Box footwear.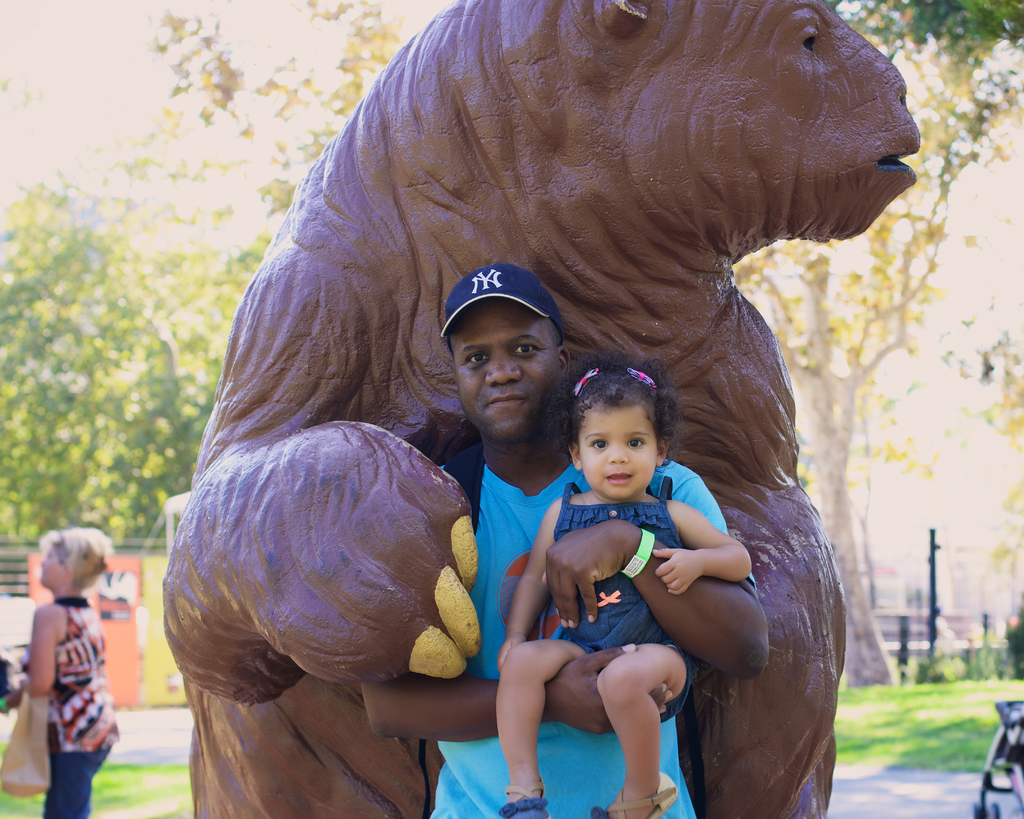
x1=589 y1=770 x2=681 y2=818.
